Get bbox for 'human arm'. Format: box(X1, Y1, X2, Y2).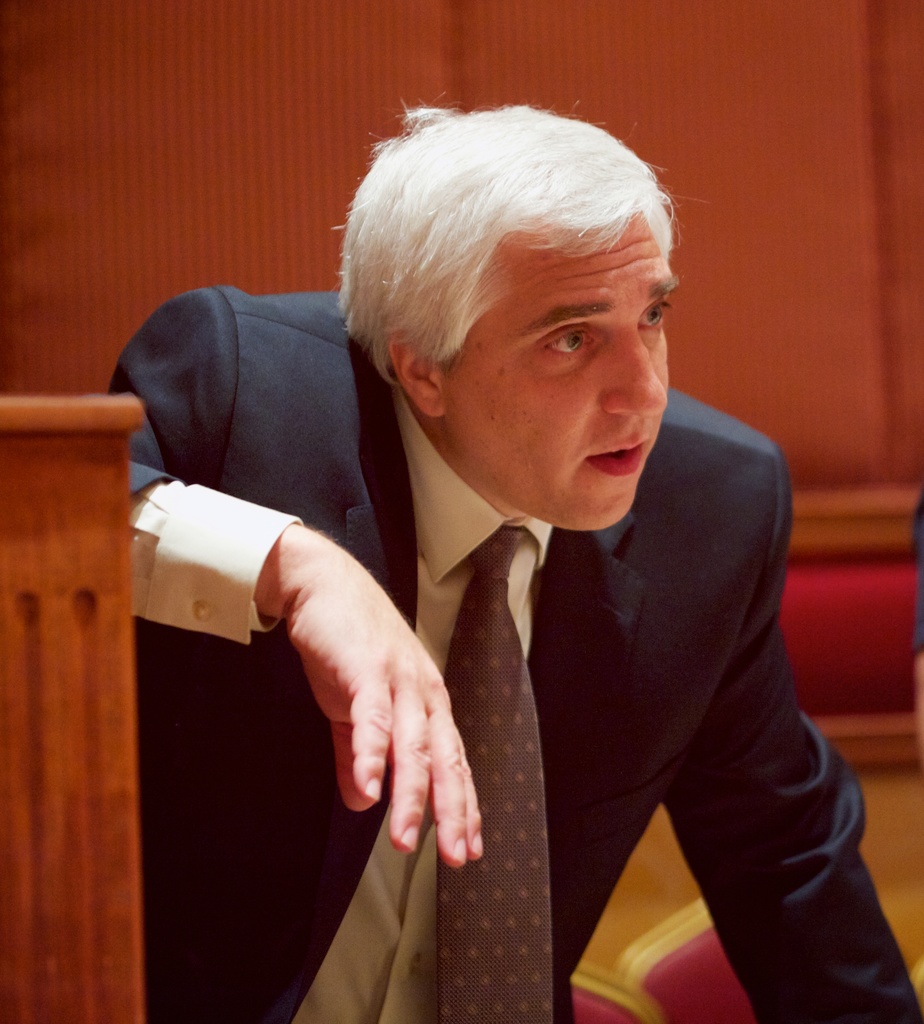
box(664, 447, 923, 1023).
